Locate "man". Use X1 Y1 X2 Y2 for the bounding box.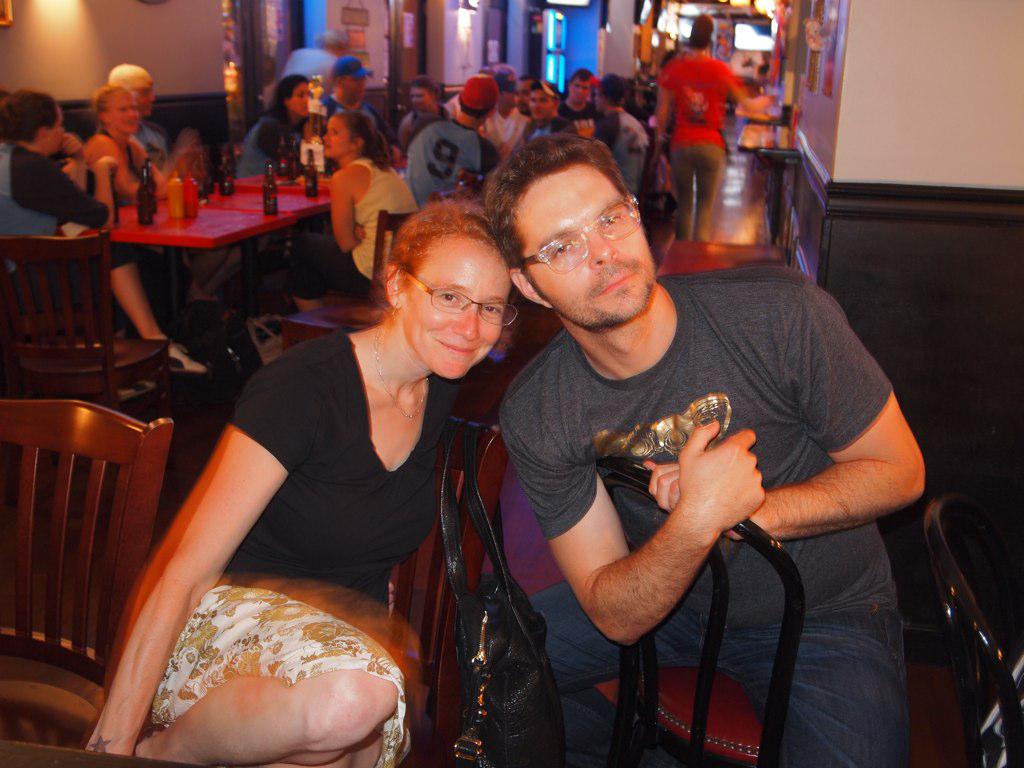
101 63 173 167.
